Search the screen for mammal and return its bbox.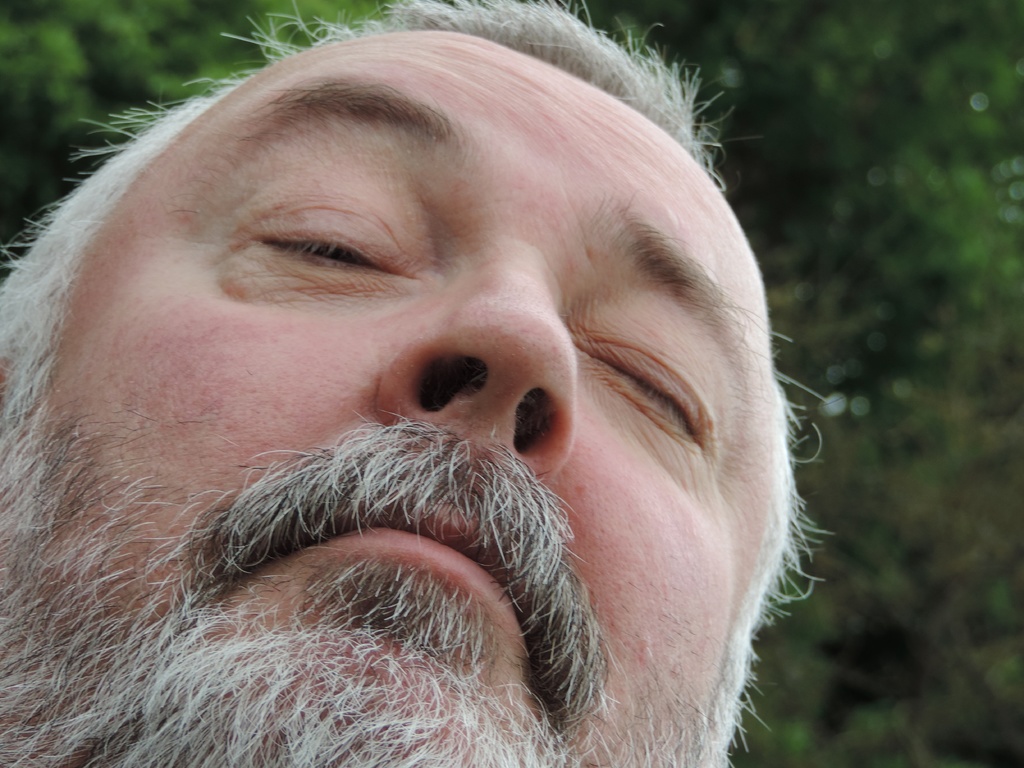
Found: (x1=0, y1=0, x2=901, y2=767).
